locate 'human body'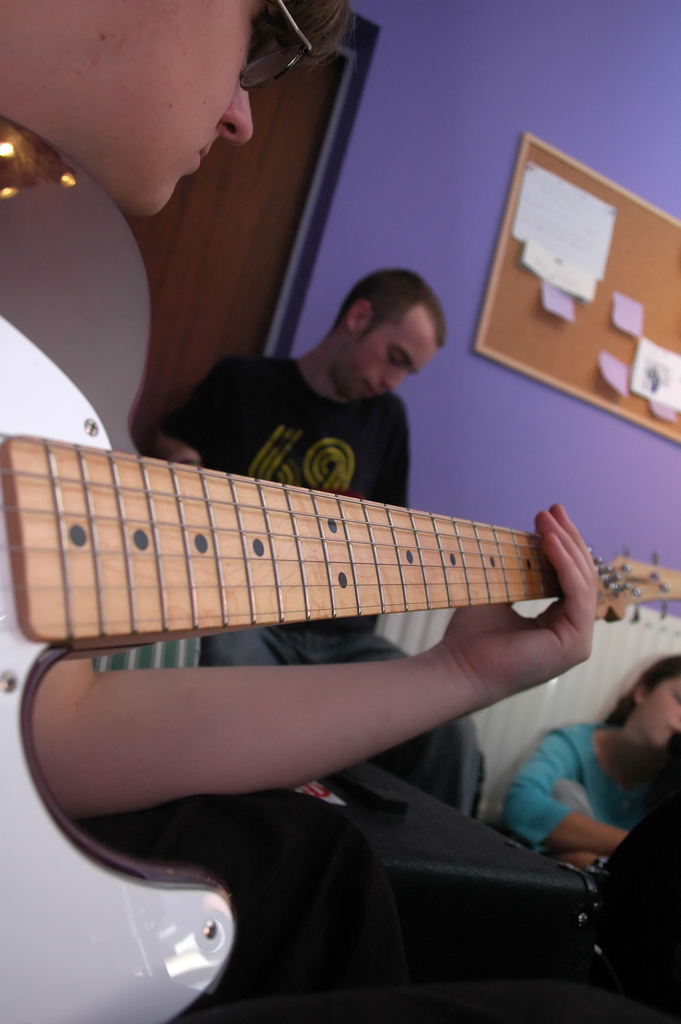
select_region(497, 717, 671, 875)
